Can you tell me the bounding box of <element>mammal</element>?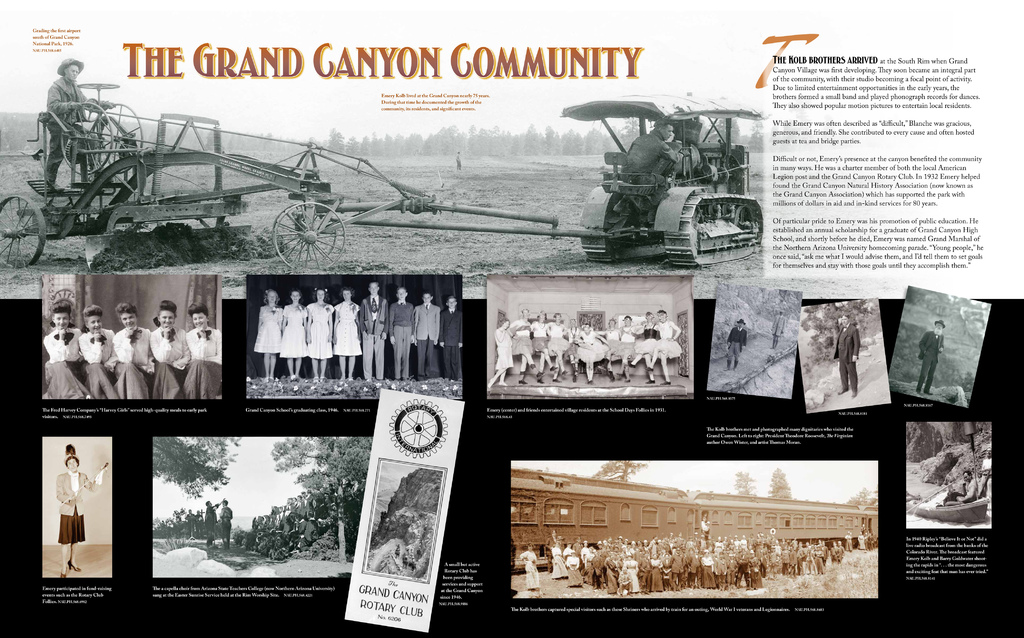
941:466:977:505.
